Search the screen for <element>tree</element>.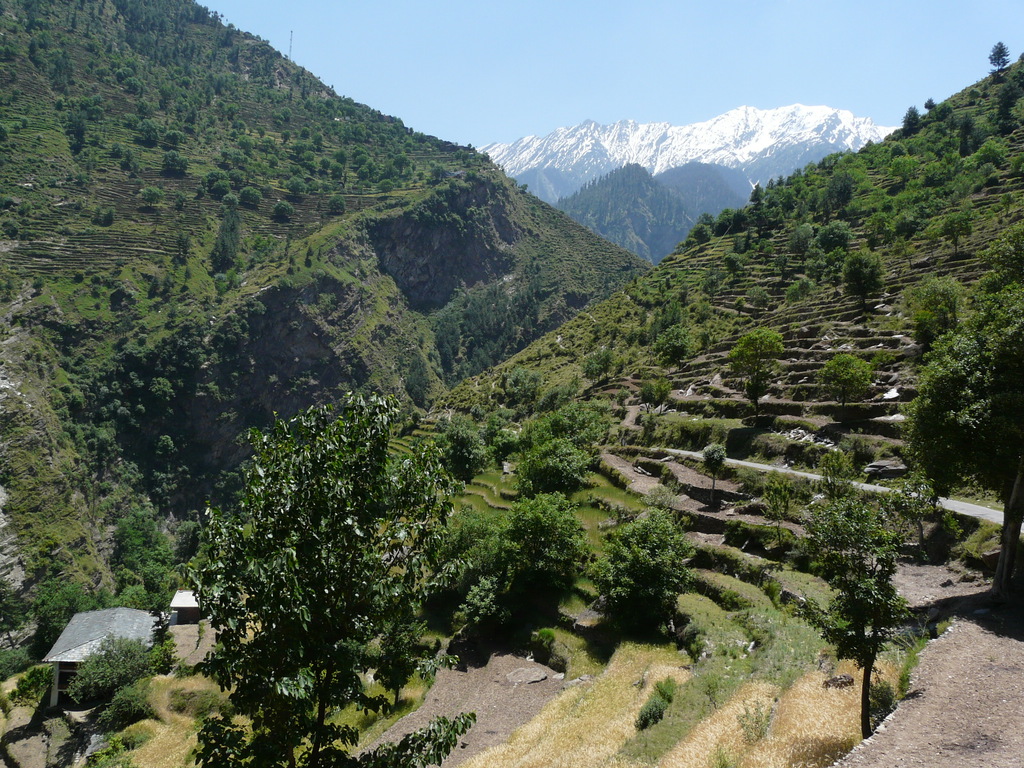
Found at 787:224:815:262.
